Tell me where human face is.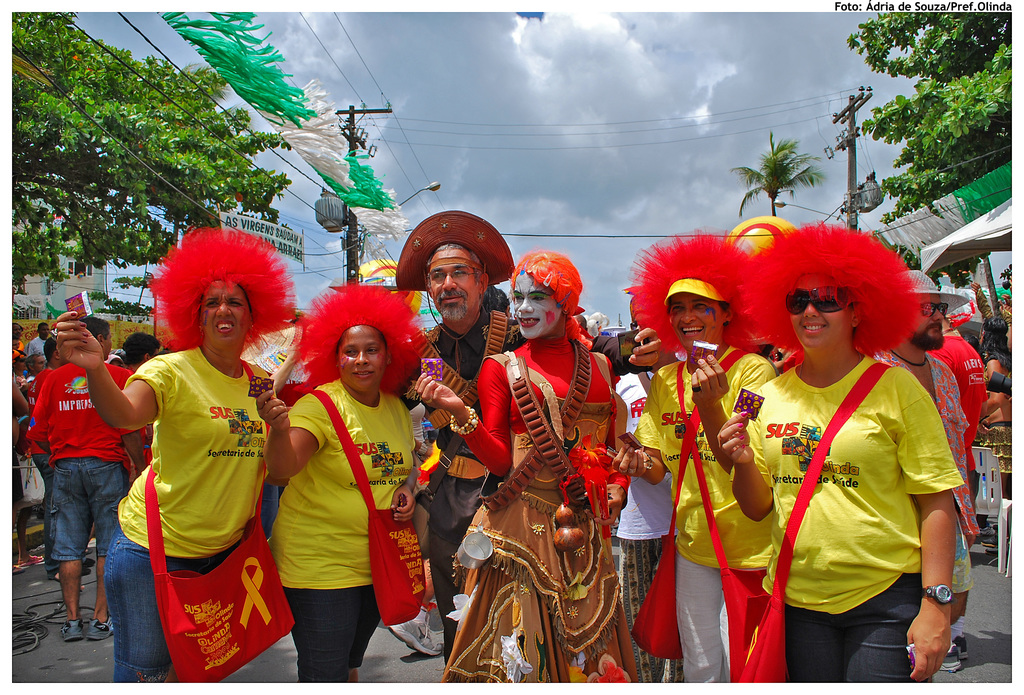
human face is at box=[669, 292, 720, 352].
